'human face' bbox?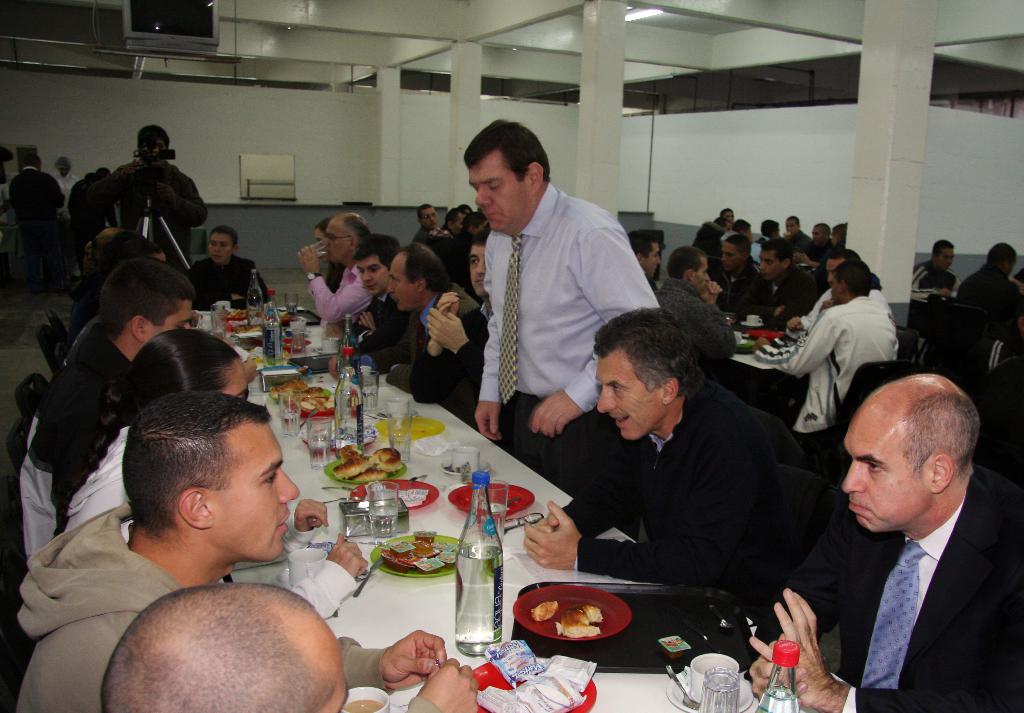
<region>643, 243, 660, 278</region>
